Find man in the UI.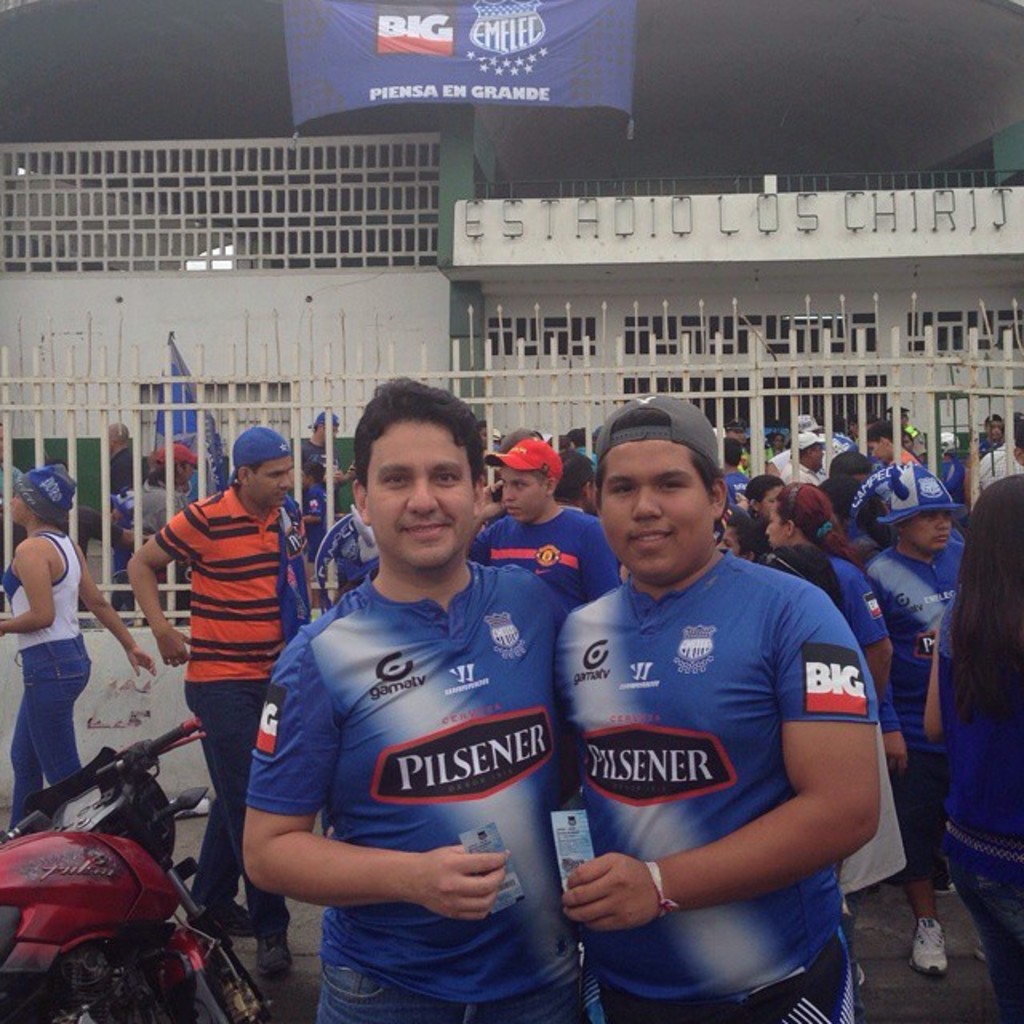
UI element at bbox(128, 434, 314, 978).
